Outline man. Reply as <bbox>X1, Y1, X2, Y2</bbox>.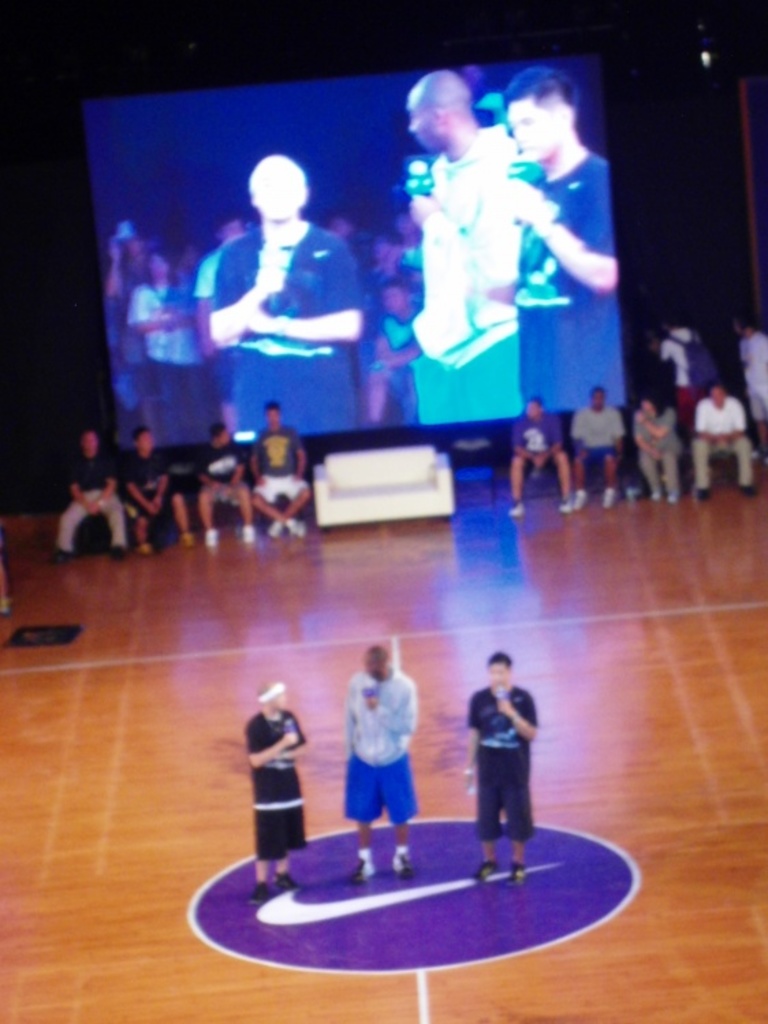
<bbox>459, 648, 563, 870</bbox>.
